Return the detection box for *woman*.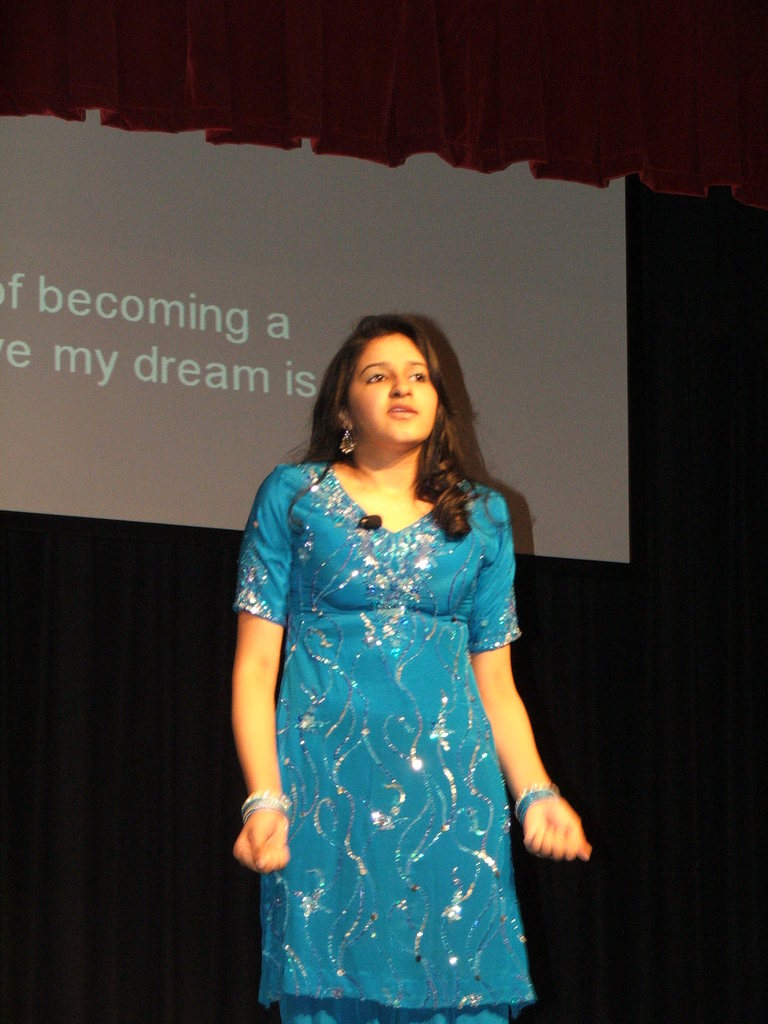
[221,300,579,1016].
